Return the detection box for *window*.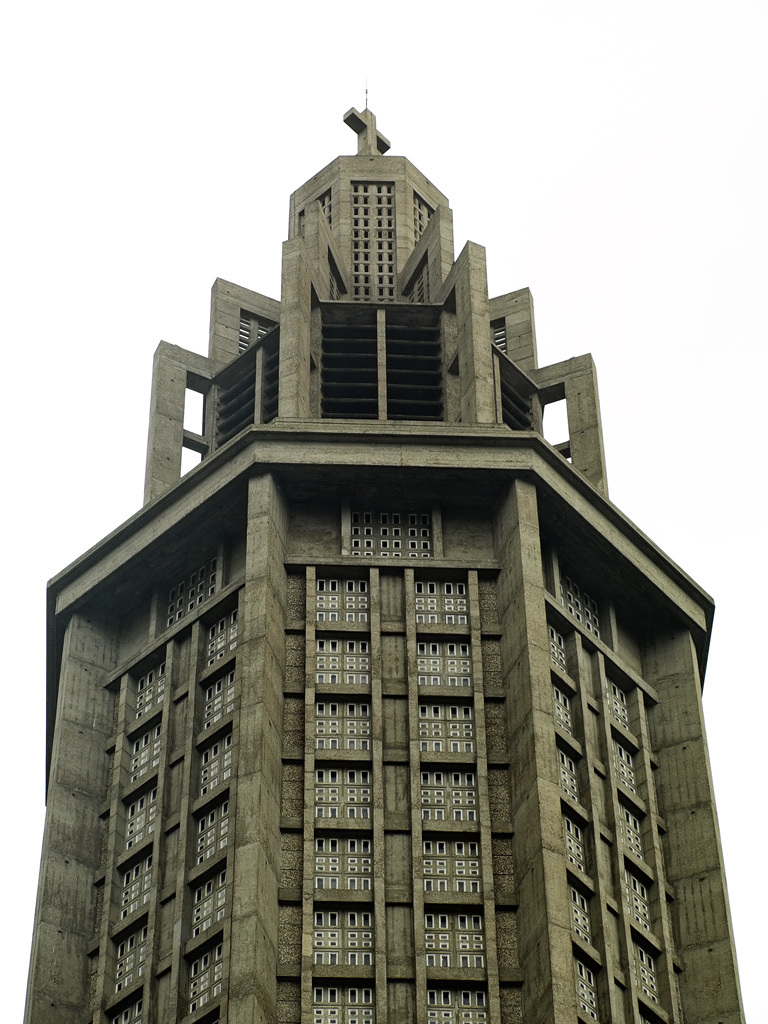
detection(124, 649, 179, 723).
